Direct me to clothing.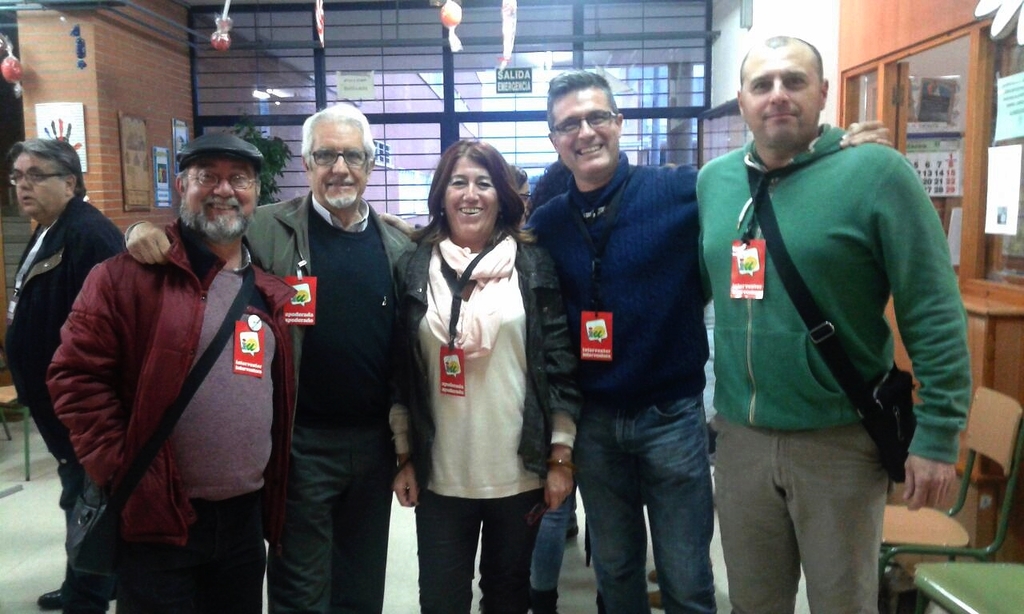
Direction: (left=6, top=190, right=133, bottom=541).
